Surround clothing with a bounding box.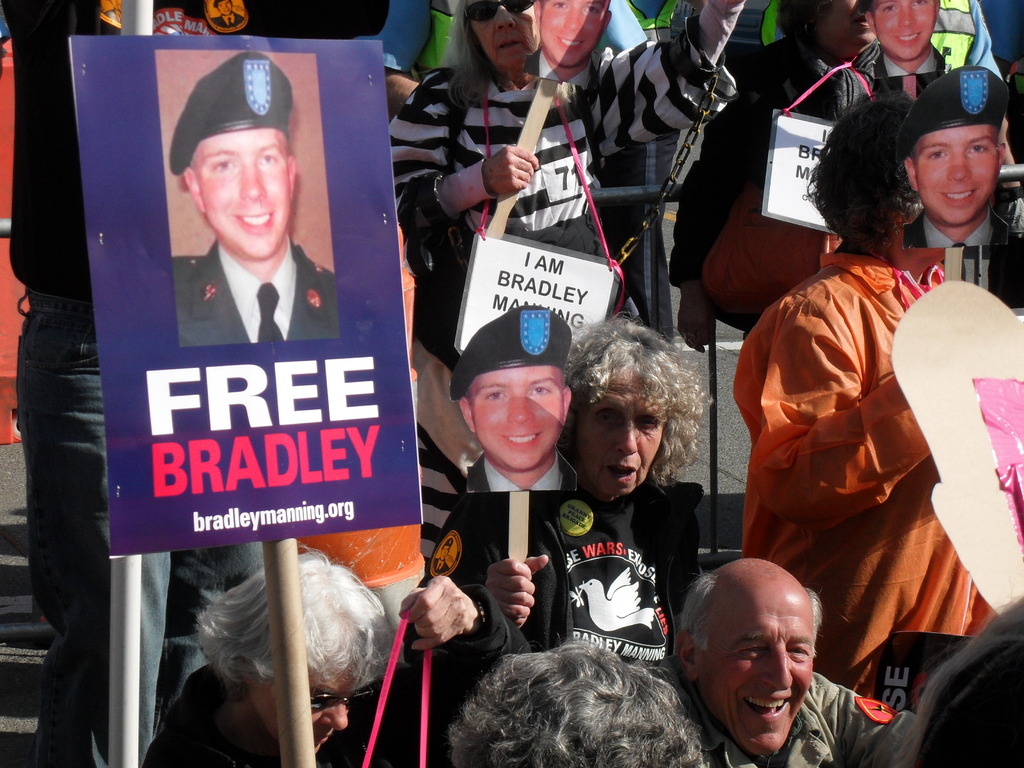
locate(176, 241, 339, 351).
